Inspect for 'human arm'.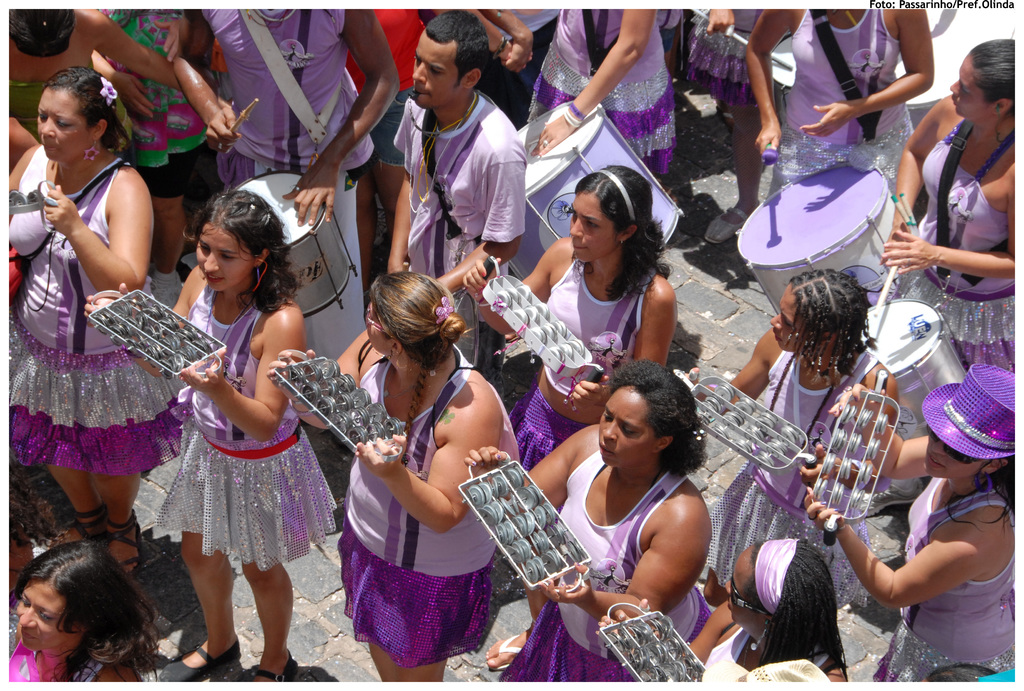
Inspection: bbox=(473, 4, 524, 74).
